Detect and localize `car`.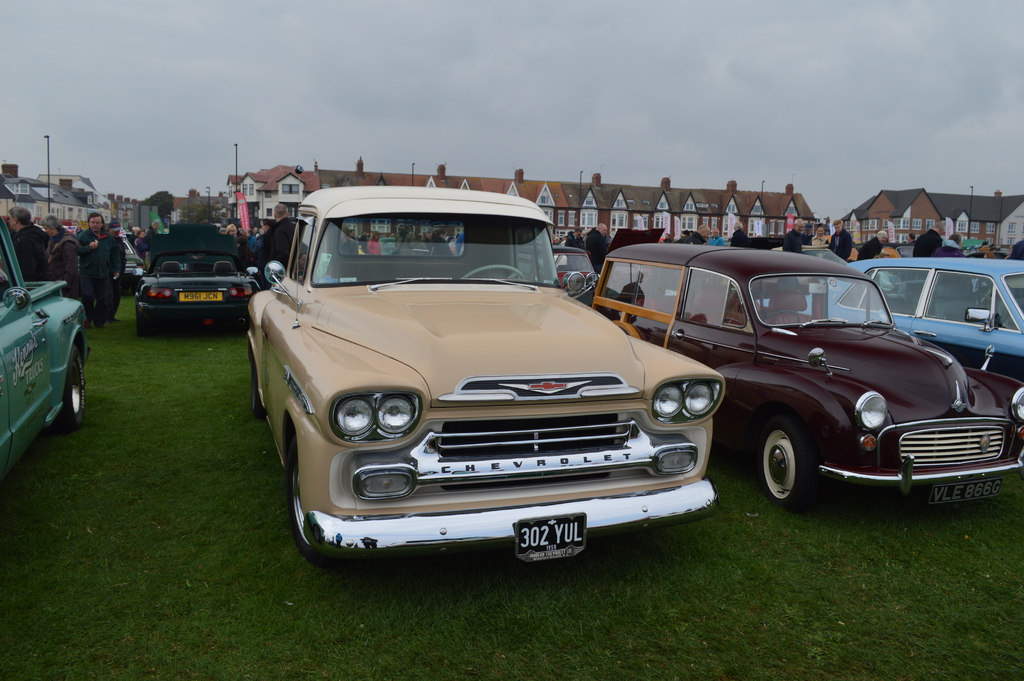
Localized at <box>115,242,145,285</box>.
